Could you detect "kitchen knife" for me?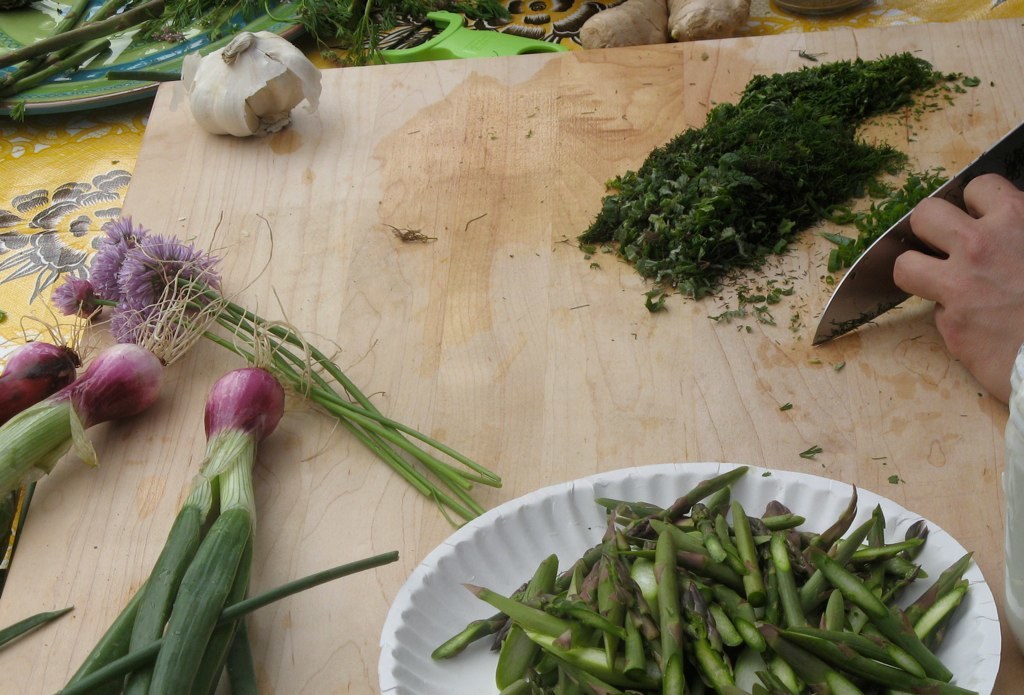
Detection result: 815:114:1023:351.
